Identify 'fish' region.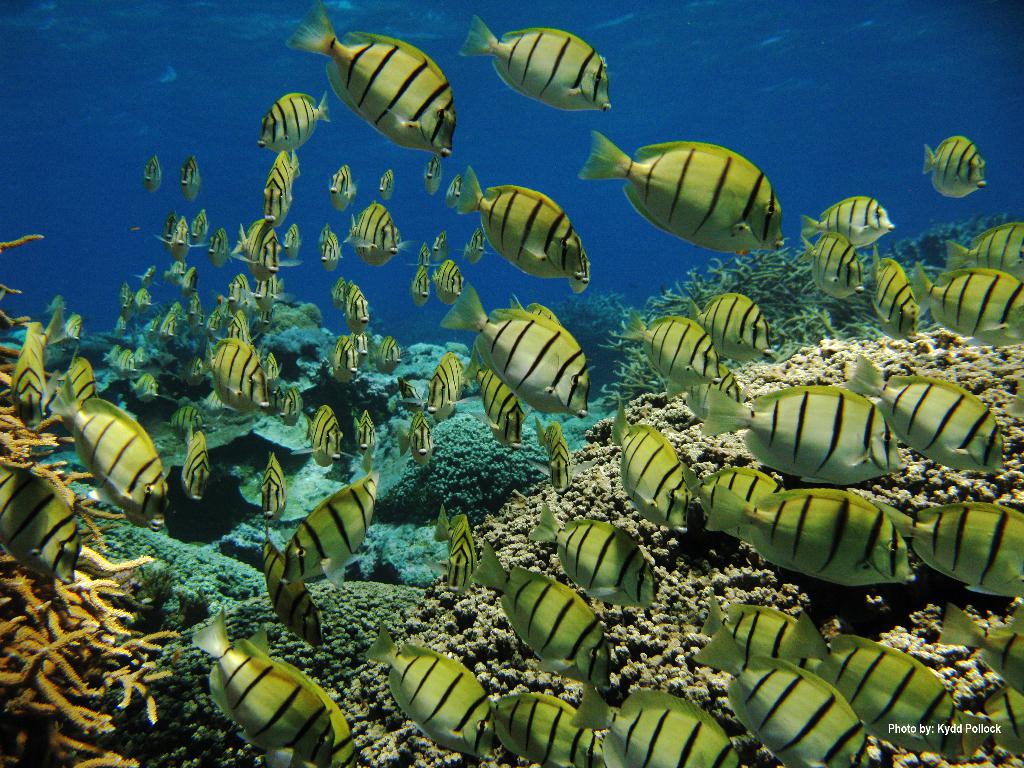
Region: BBox(411, 266, 428, 307).
